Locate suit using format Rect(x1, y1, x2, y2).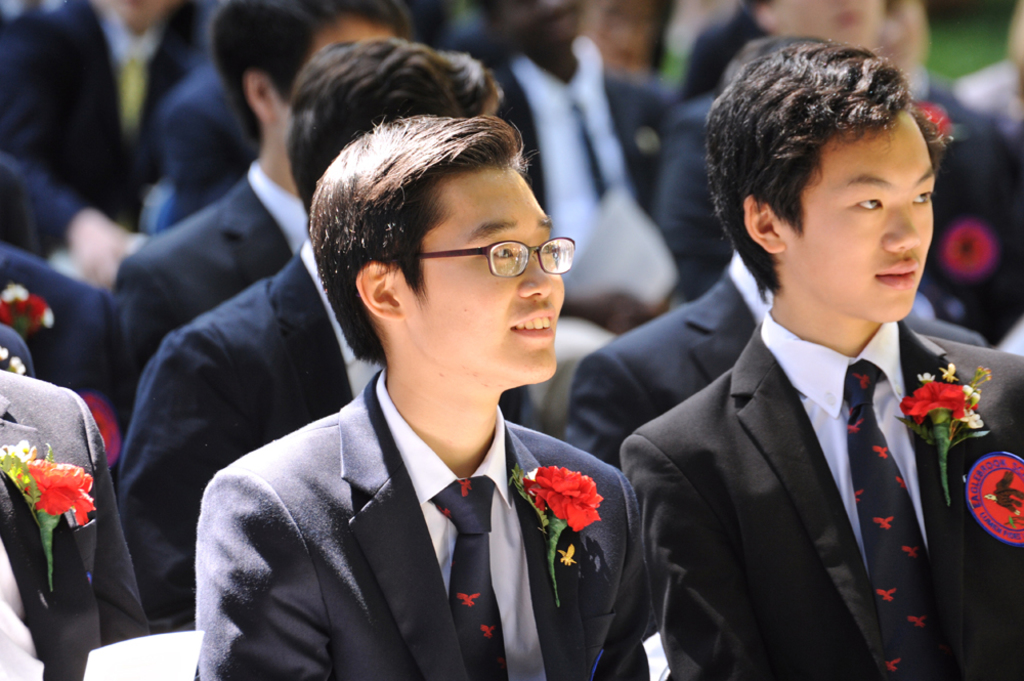
Rect(157, 60, 248, 201).
